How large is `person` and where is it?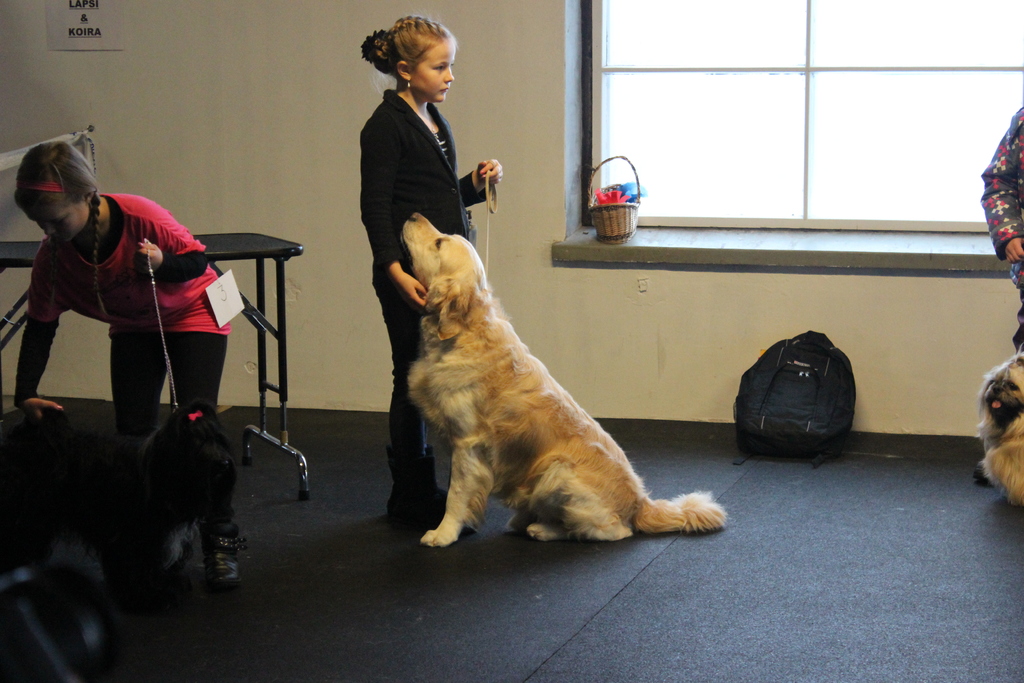
Bounding box: bbox=(360, 16, 507, 524).
